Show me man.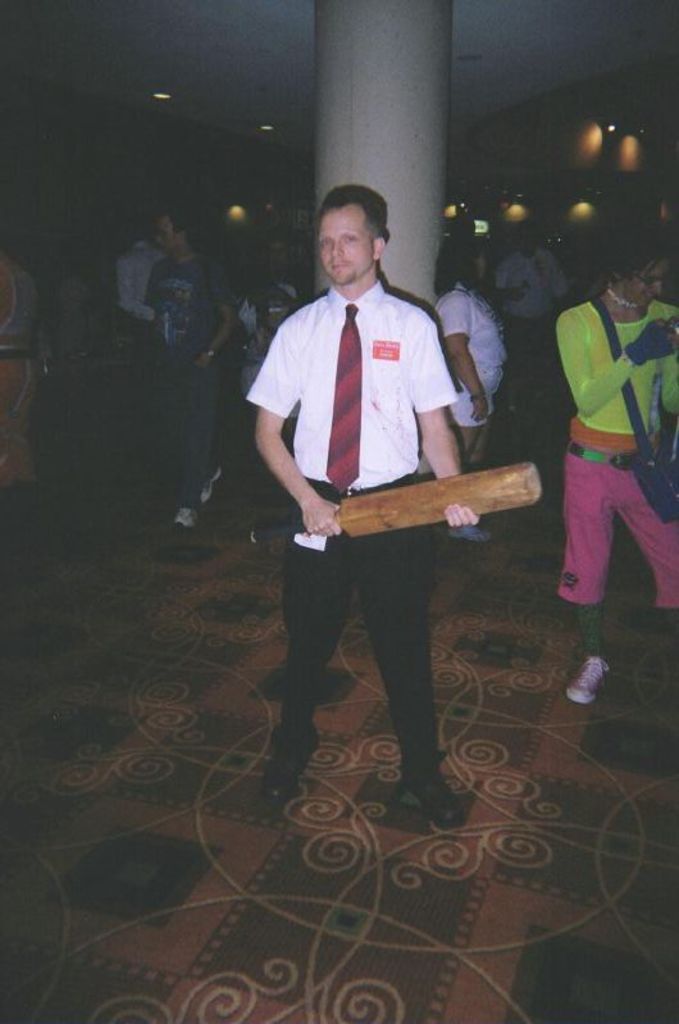
man is here: crop(140, 201, 240, 520).
